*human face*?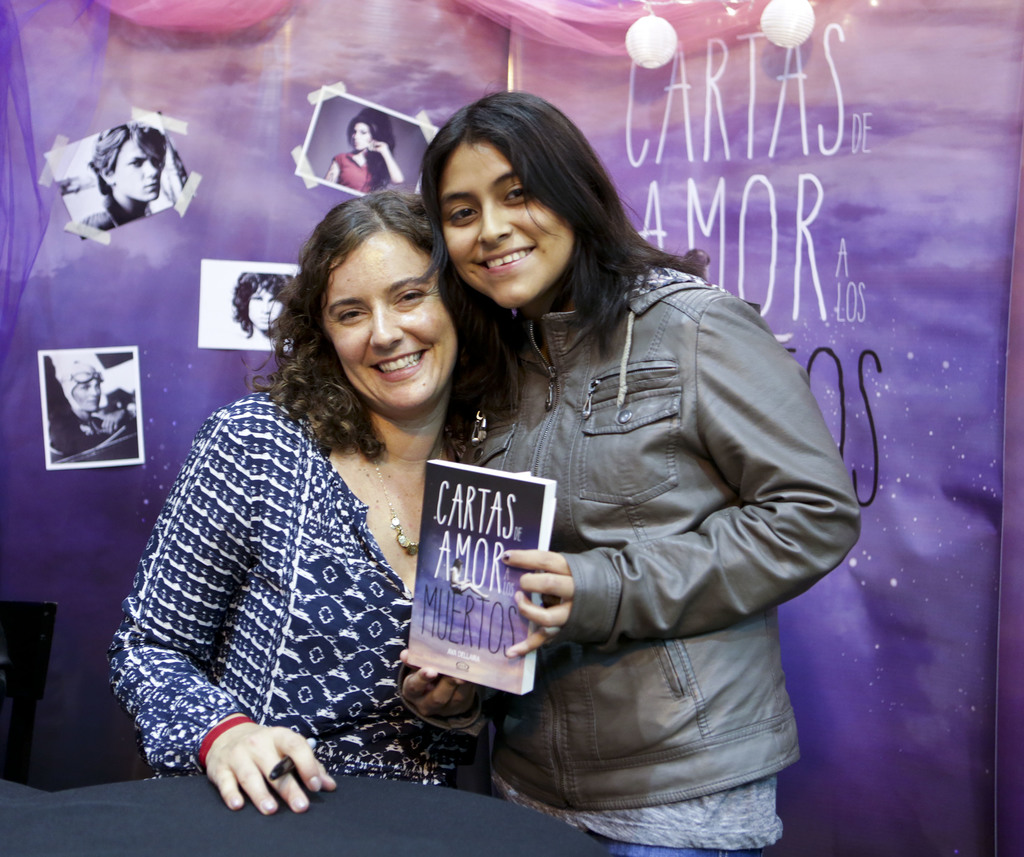
Rect(325, 228, 453, 405)
